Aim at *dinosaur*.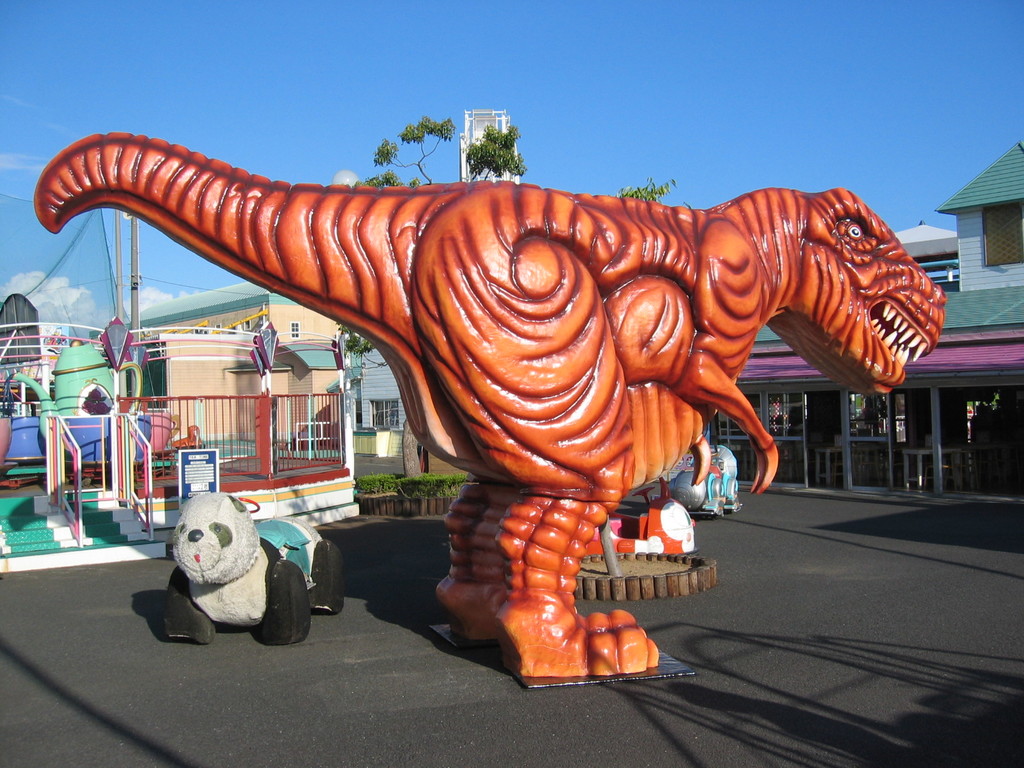
Aimed at <box>20,127,948,681</box>.
